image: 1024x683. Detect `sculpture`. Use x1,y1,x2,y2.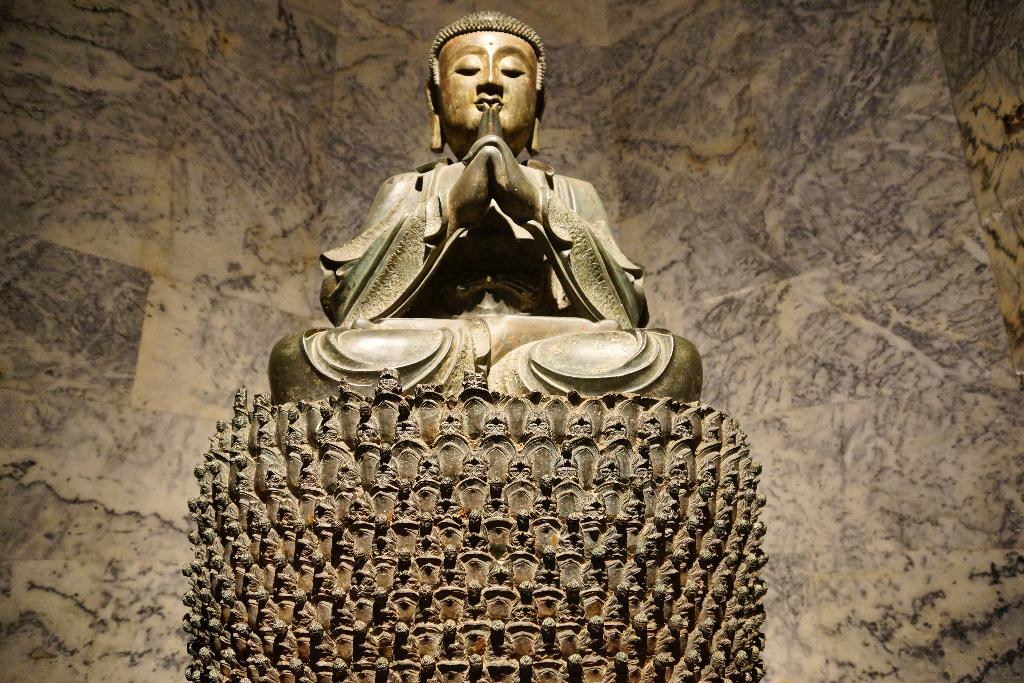
593,523,628,559.
